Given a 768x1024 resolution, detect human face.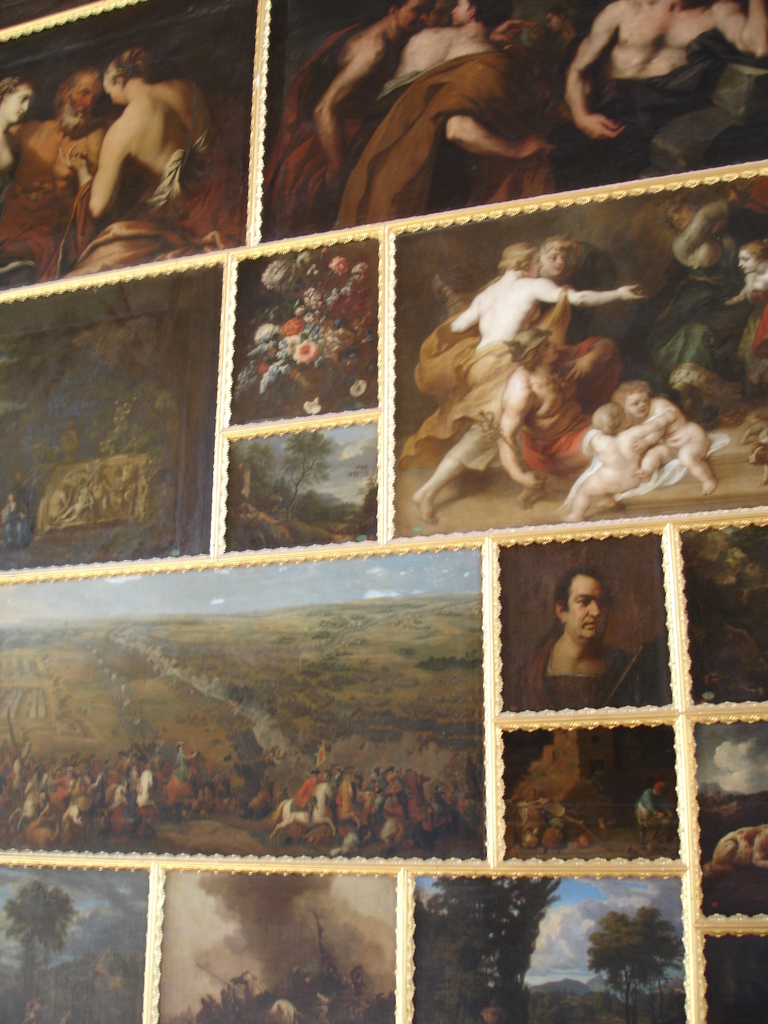
BBox(396, 0, 428, 40).
